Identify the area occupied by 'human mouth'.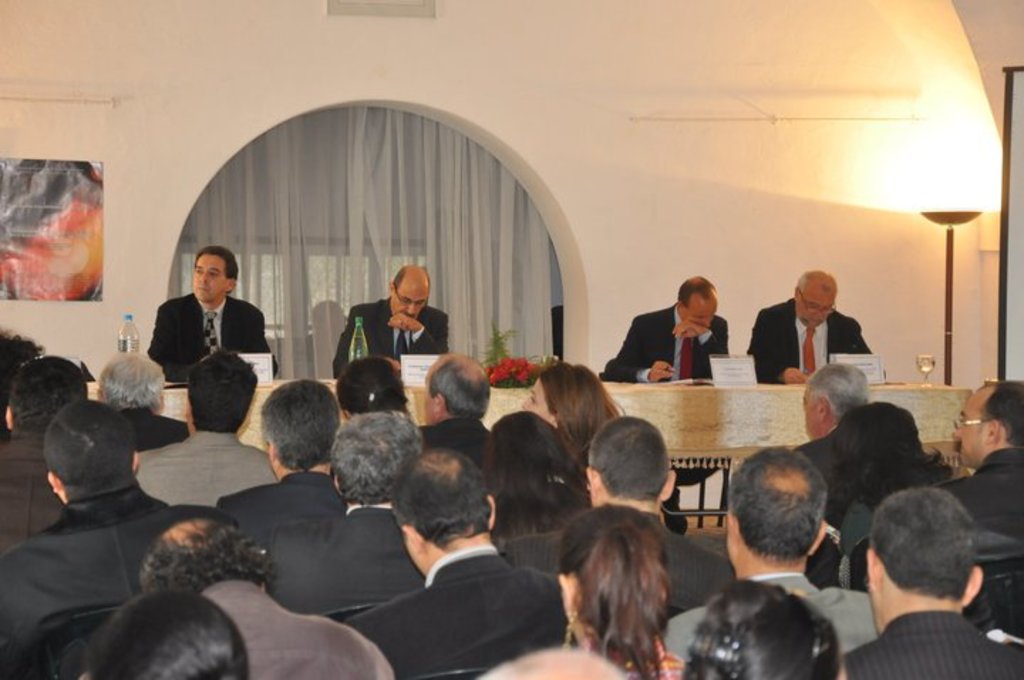
Area: 201 287 209 297.
